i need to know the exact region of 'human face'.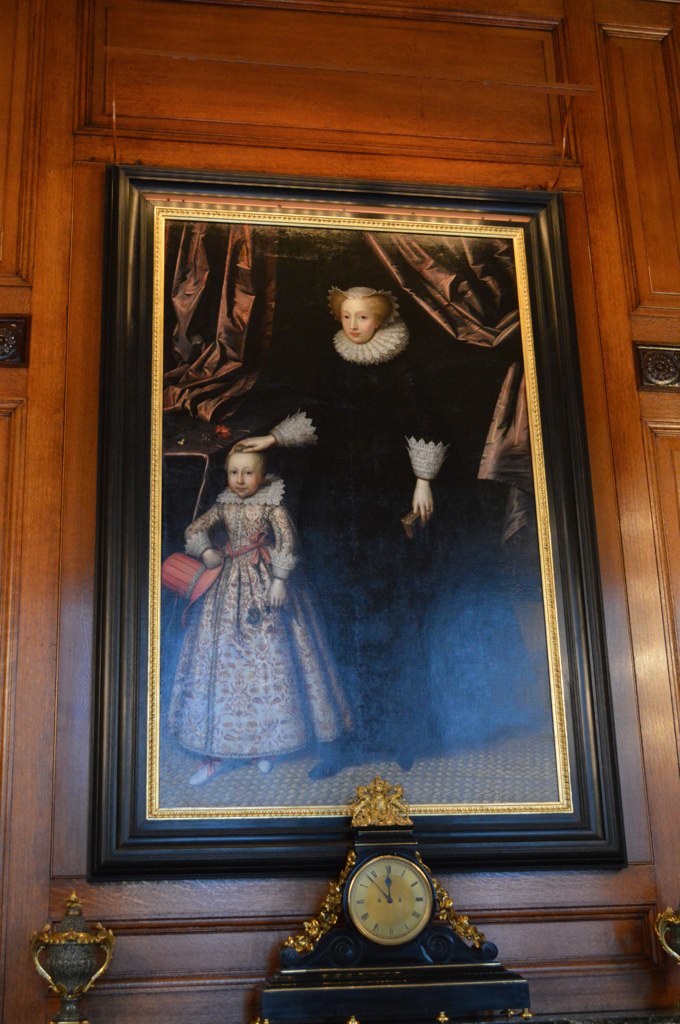
Region: (224,450,265,501).
